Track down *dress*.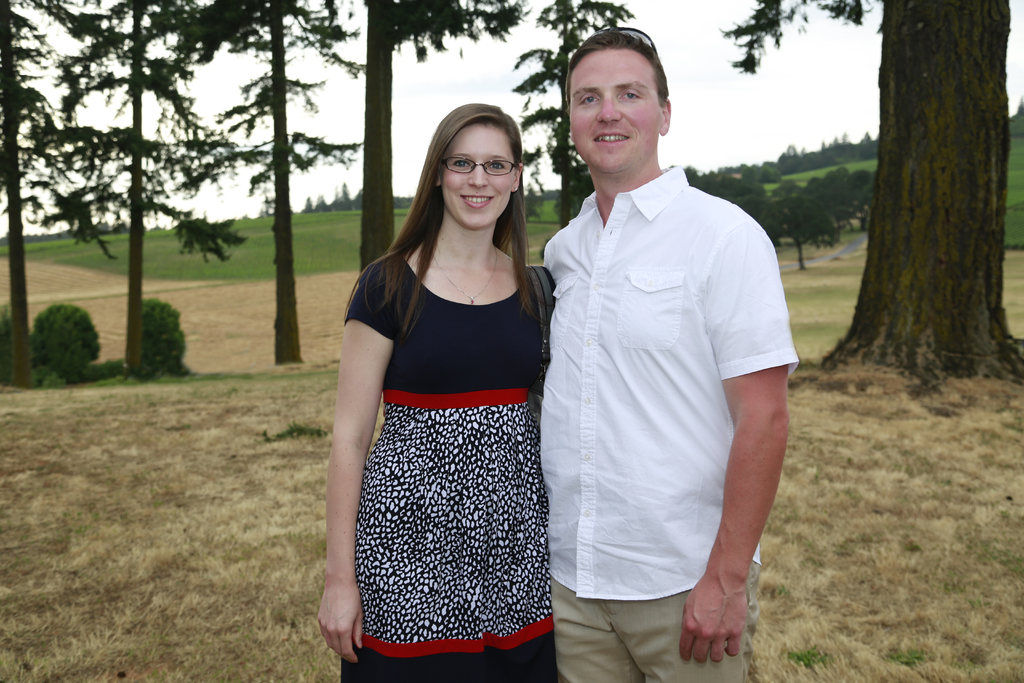
Tracked to [x1=342, y1=252, x2=557, y2=682].
